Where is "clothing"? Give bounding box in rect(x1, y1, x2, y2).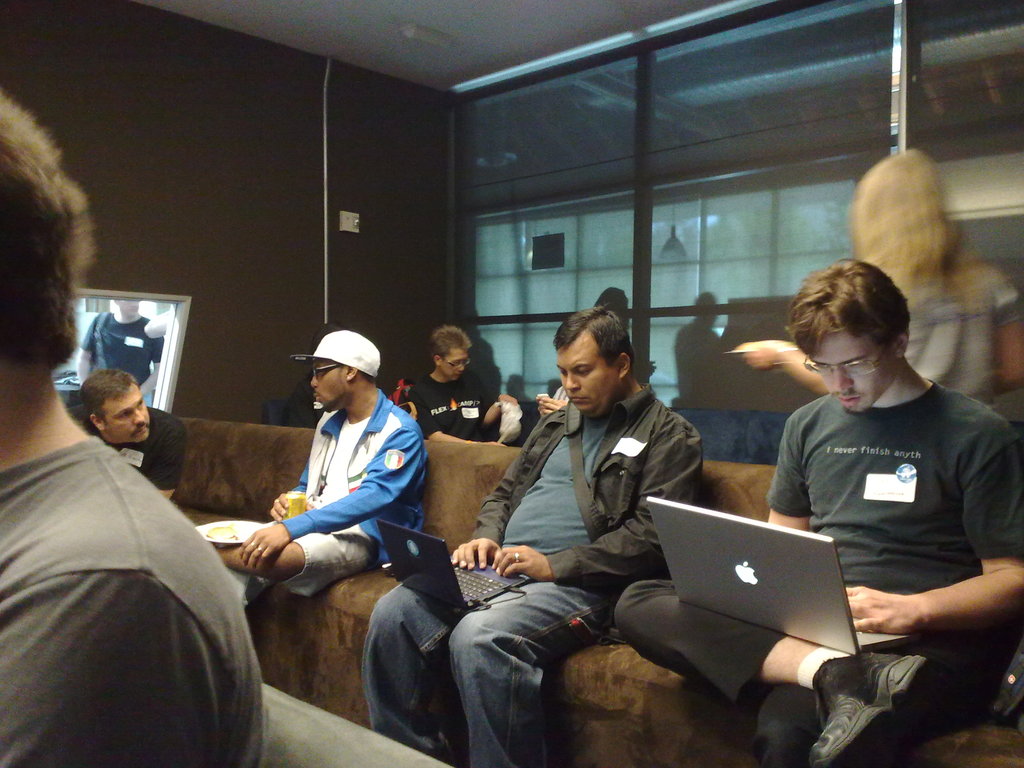
rect(760, 390, 1023, 659).
